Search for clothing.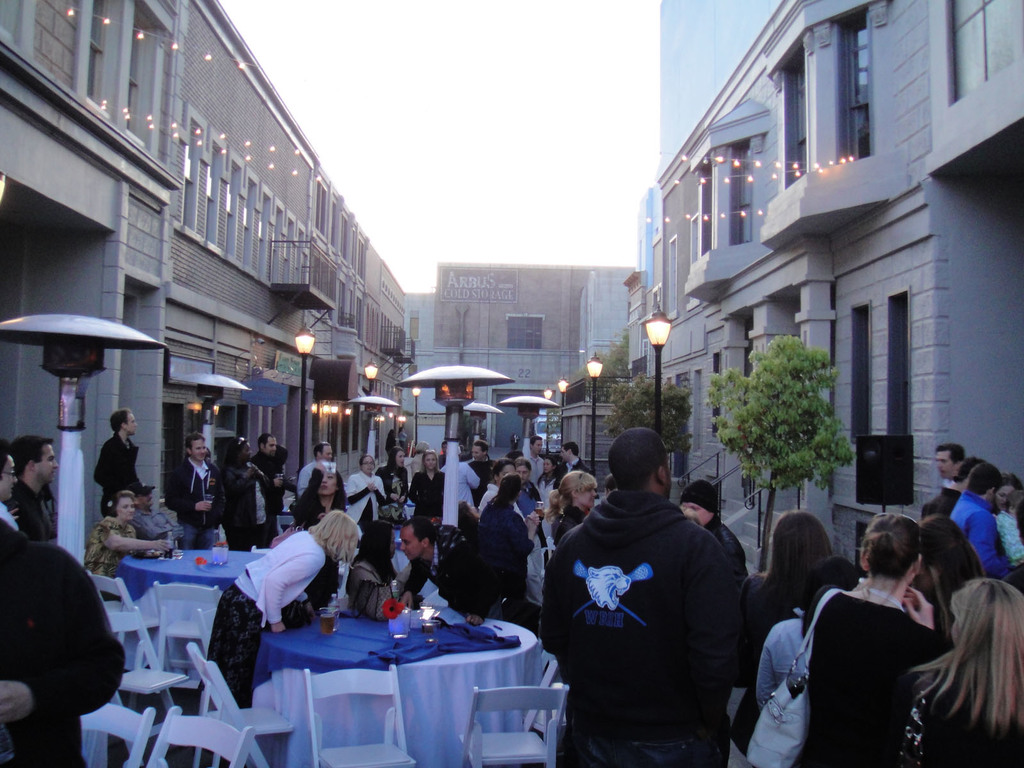
Found at [553, 506, 590, 542].
